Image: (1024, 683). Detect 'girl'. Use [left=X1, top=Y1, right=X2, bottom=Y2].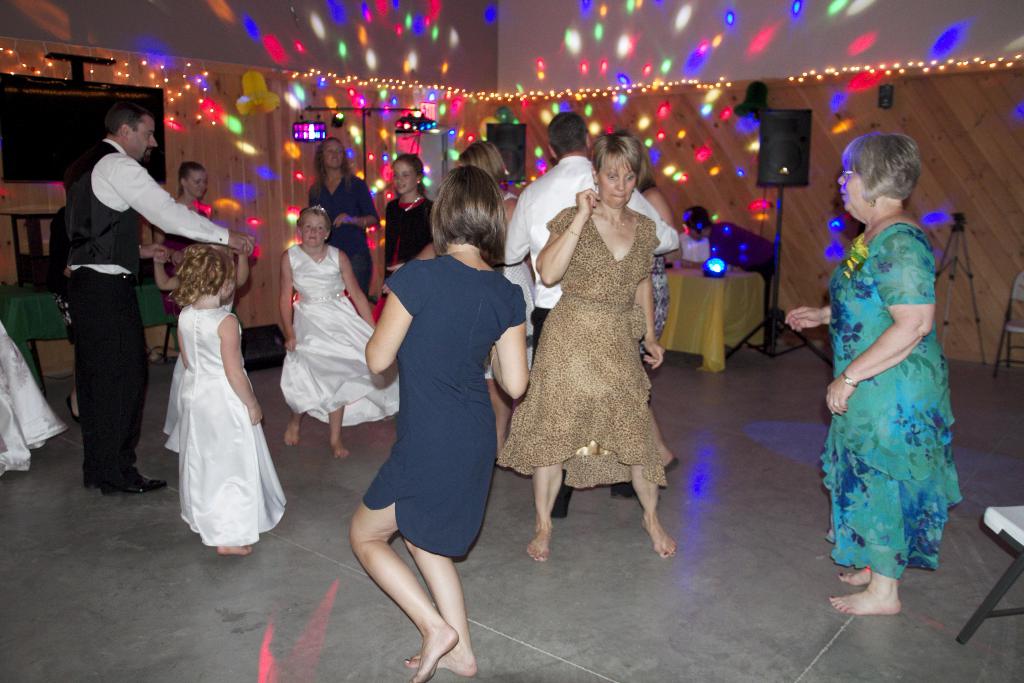
[left=374, top=150, right=433, bottom=325].
